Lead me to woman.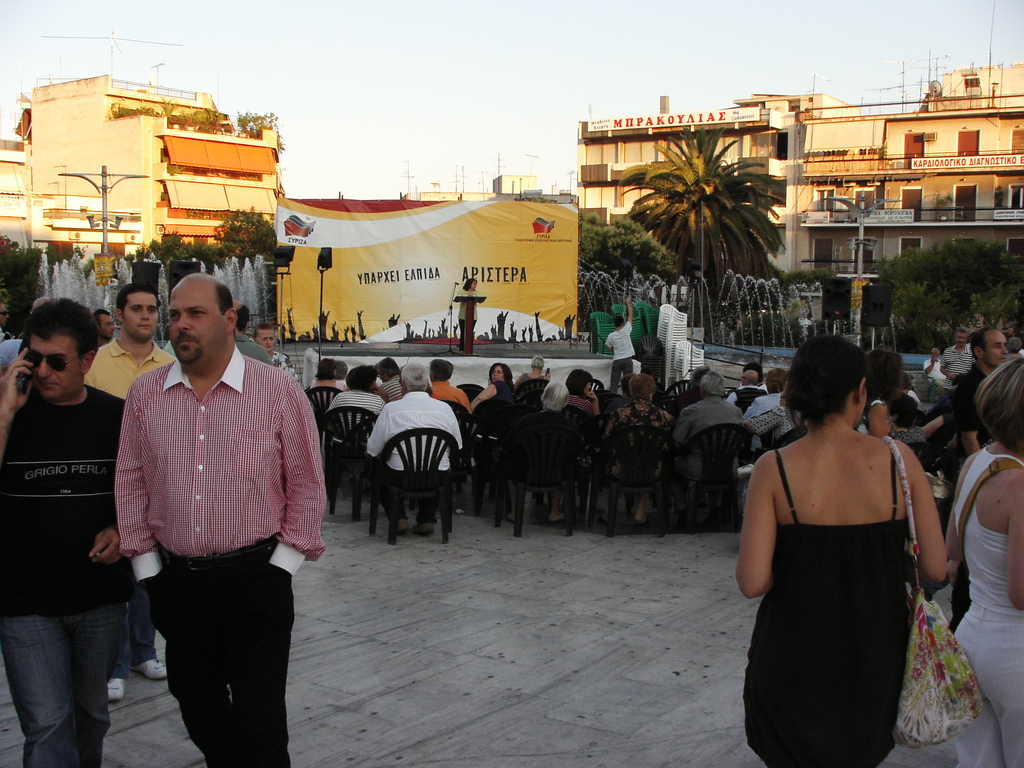
Lead to (left=950, top=352, right=1023, bottom=762).
